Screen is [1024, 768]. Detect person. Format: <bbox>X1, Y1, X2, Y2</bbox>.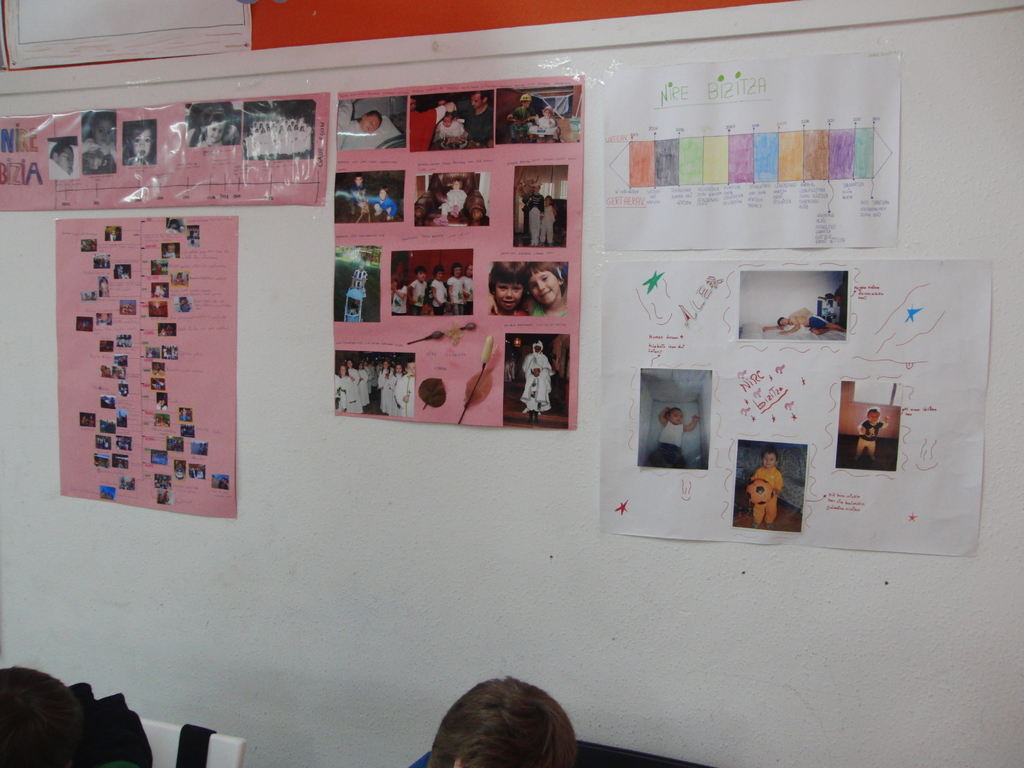
<bbox>505, 93, 536, 142</bbox>.
